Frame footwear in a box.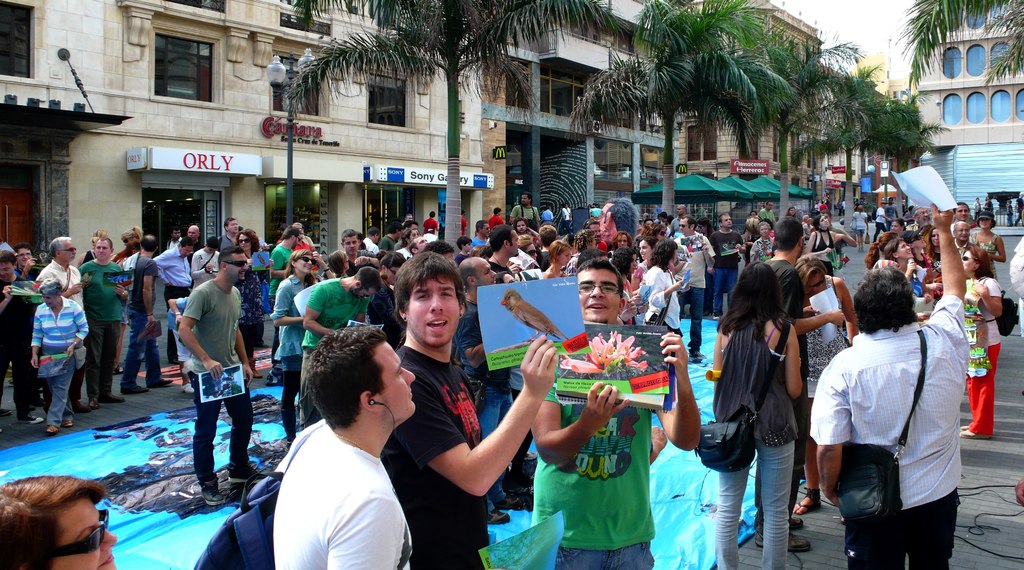
{"x1": 88, "y1": 398, "x2": 101, "y2": 411}.
